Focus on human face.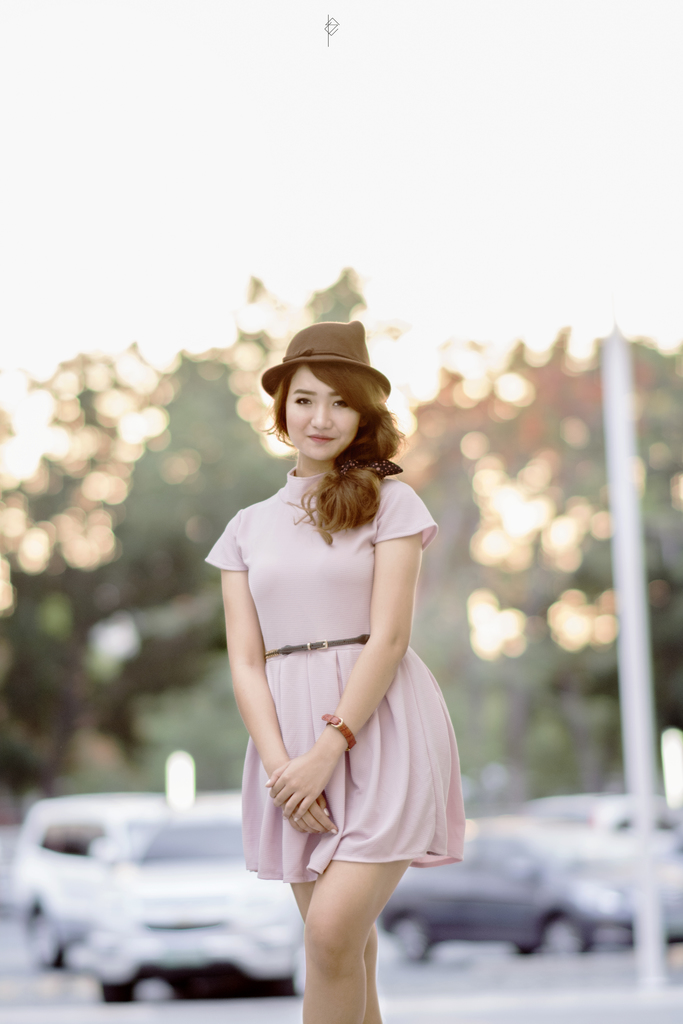
Focused at left=292, top=344, right=361, bottom=467.
